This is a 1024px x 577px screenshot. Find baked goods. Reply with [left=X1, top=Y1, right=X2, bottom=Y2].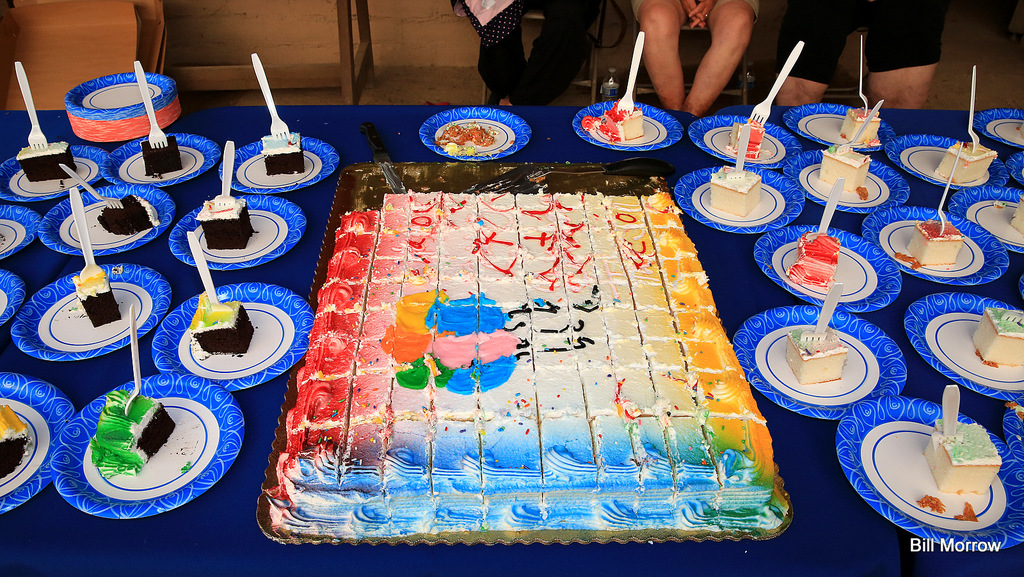
[left=841, top=108, right=877, bottom=143].
